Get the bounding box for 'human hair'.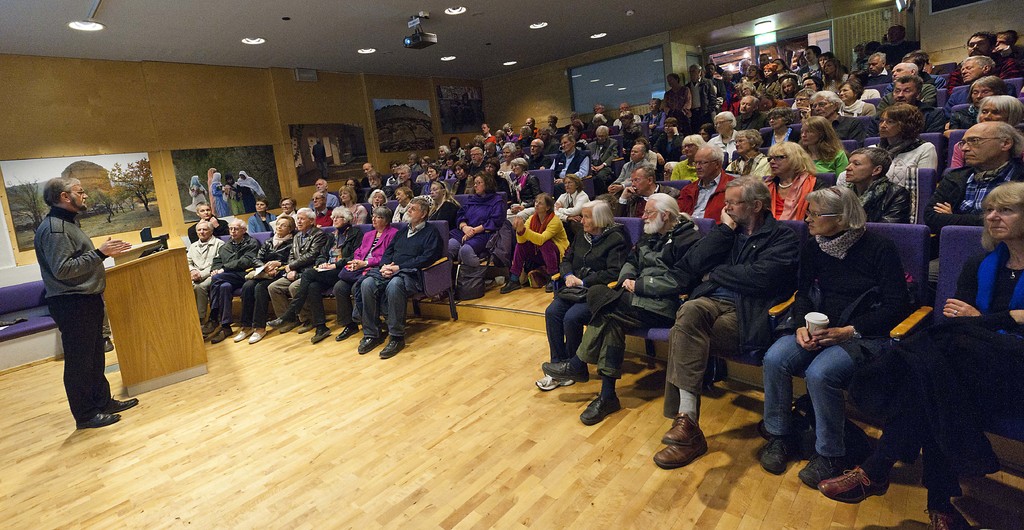
[left=276, top=214, right=298, bottom=234].
